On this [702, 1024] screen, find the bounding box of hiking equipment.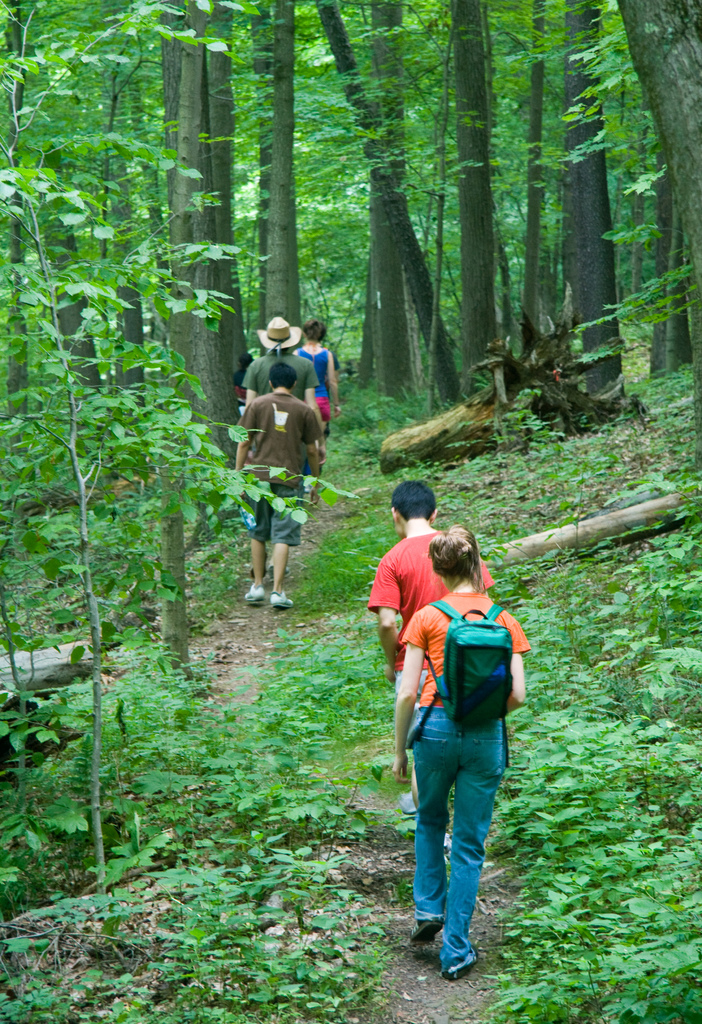
Bounding box: rect(406, 600, 510, 765).
